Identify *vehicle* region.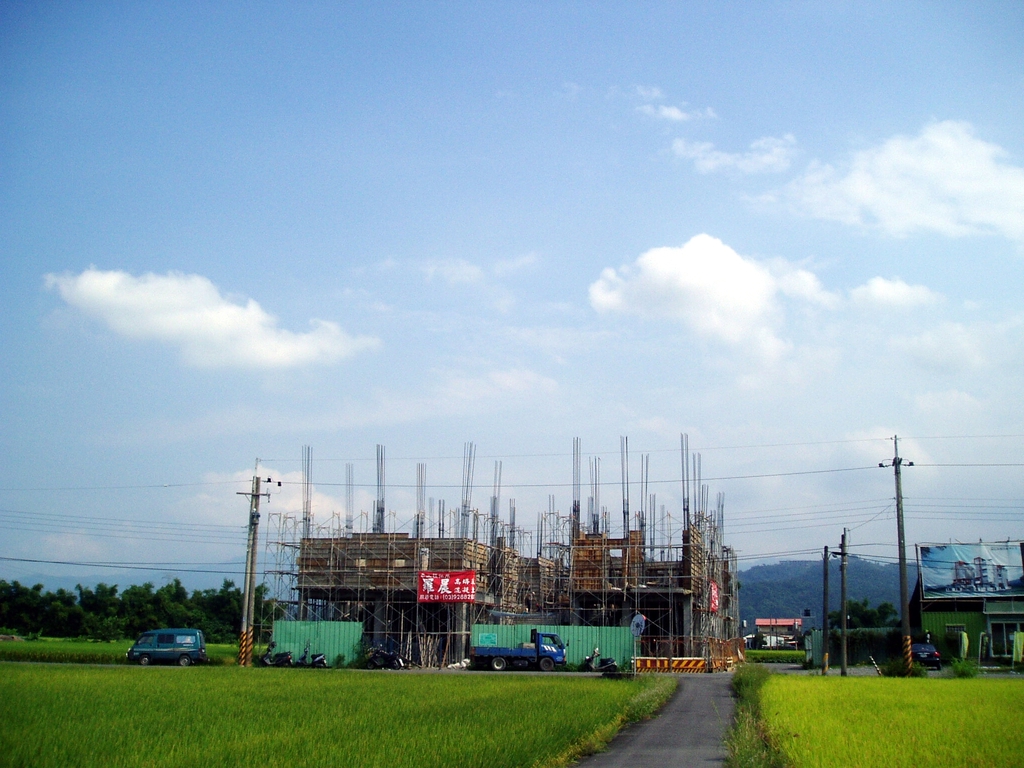
Region: select_region(914, 642, 943, 667).
